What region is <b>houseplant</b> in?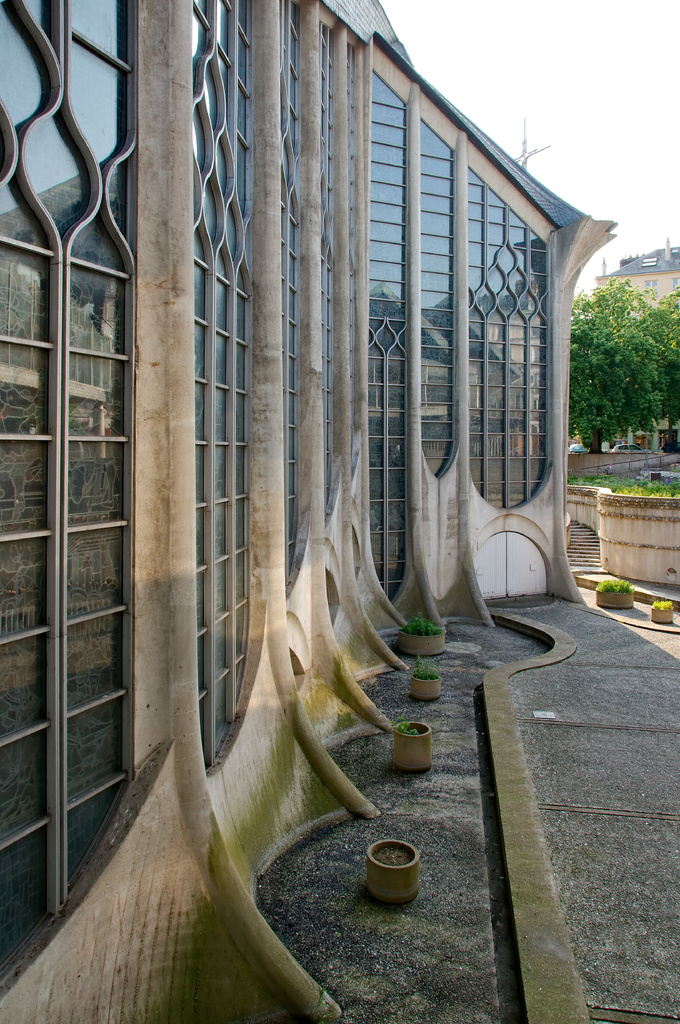
{"left": 407, "top": 656, "right": 448, "bottom": 703}.
